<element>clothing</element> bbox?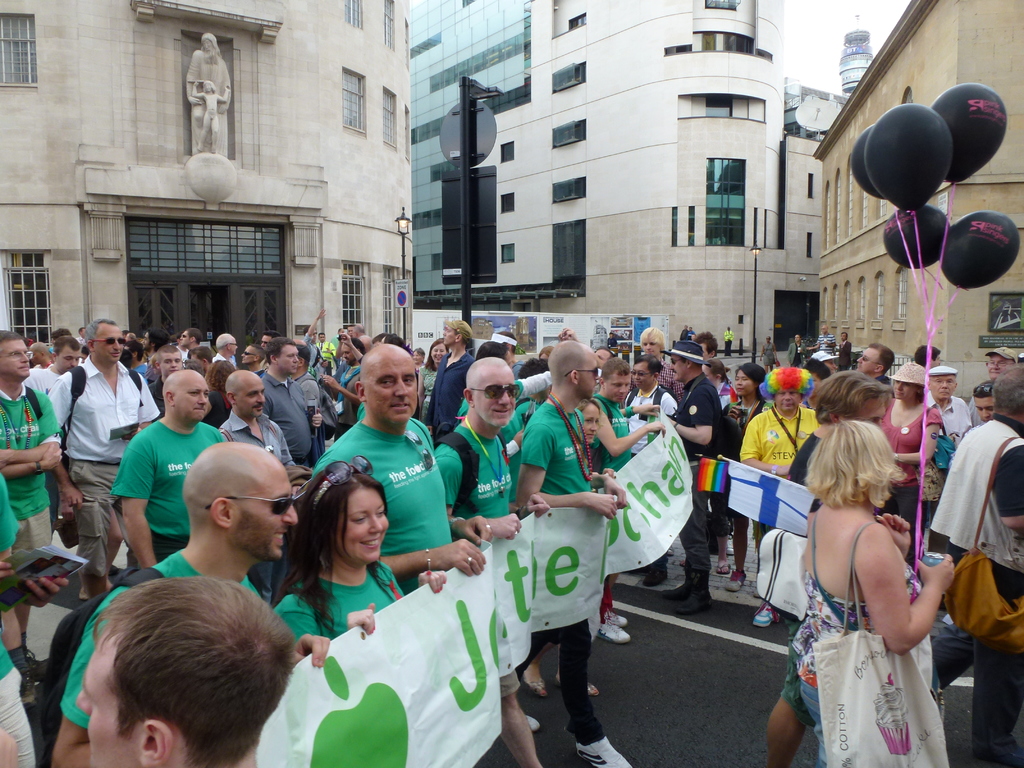
box(745, 404, 814, 560)
